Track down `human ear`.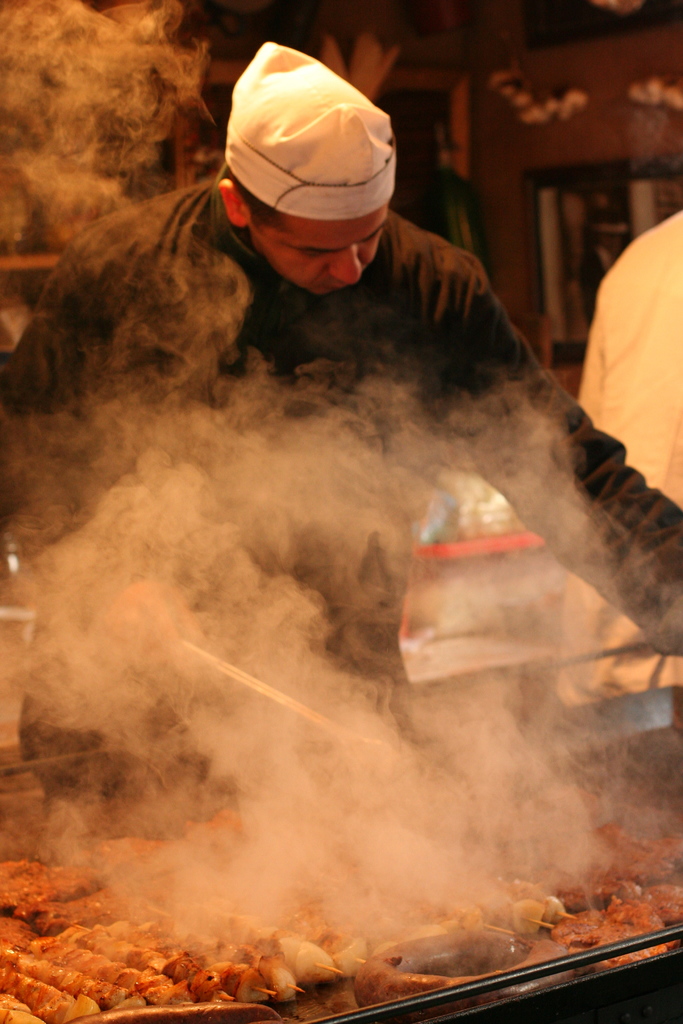
Tracked to bbox=(217, 180, 247, 228).
